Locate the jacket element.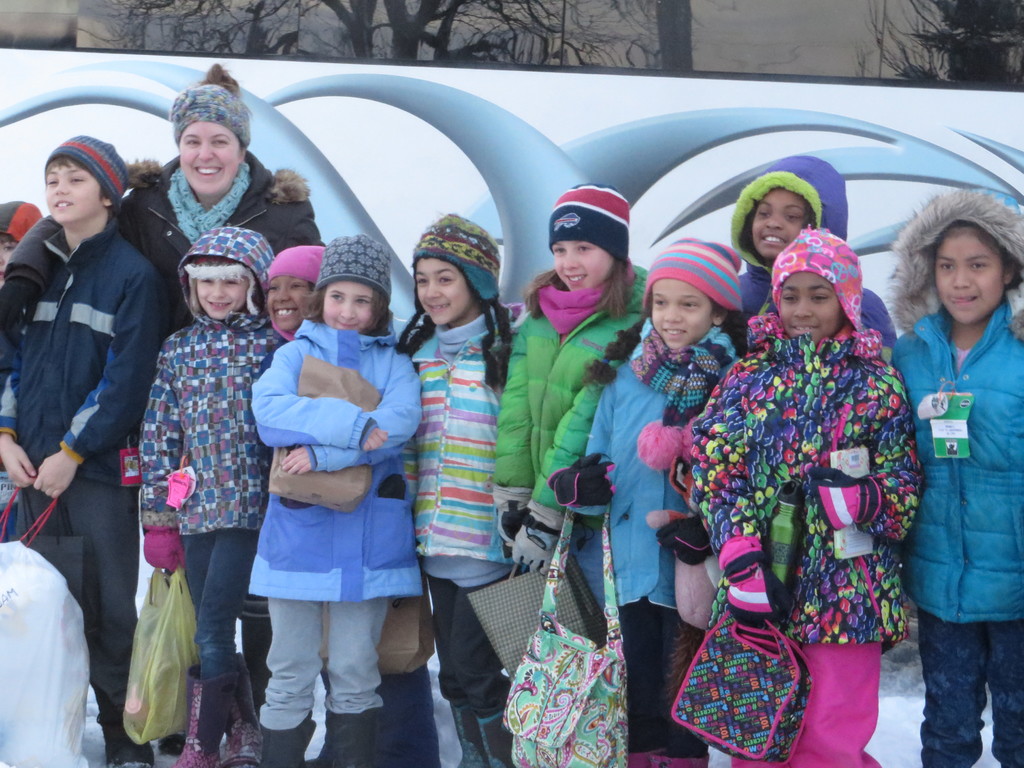
Element bbox: BBox(3, 148, 326, 329).
